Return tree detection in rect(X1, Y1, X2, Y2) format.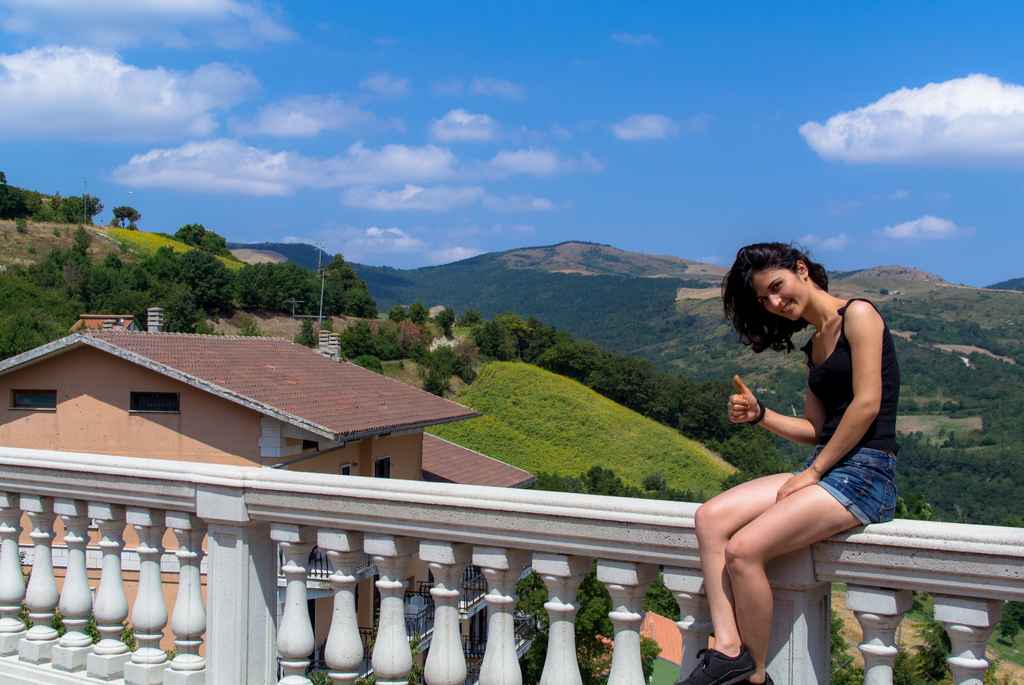
rect(230, 258, 301, 316).
